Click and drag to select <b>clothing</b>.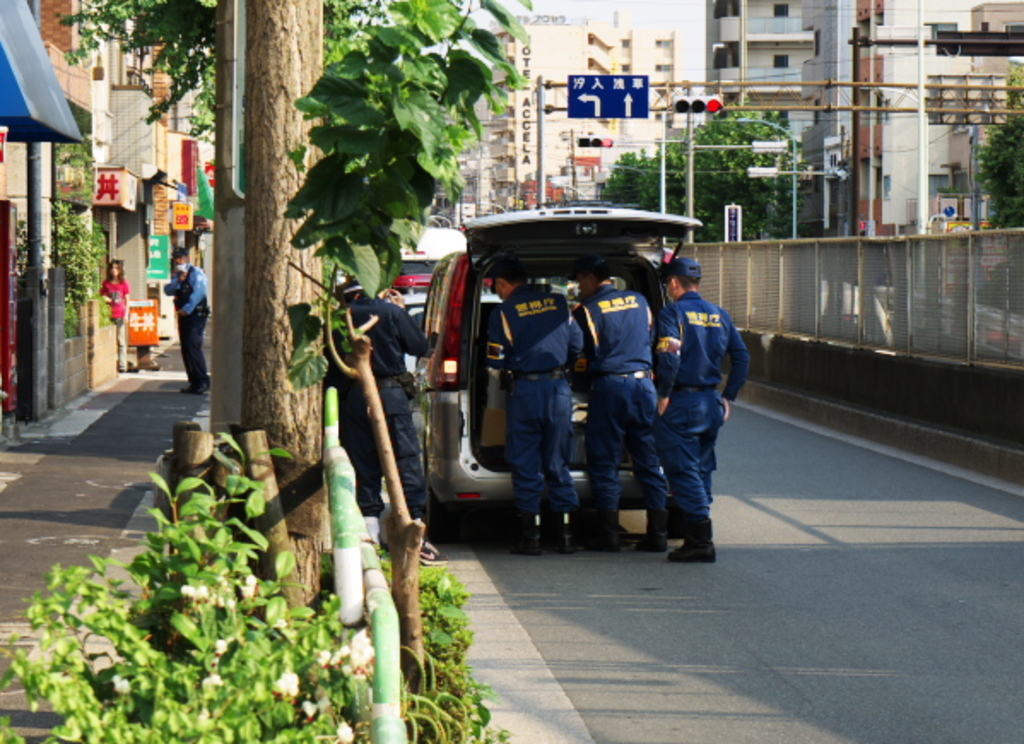
Selection: 328,298,410,522.
